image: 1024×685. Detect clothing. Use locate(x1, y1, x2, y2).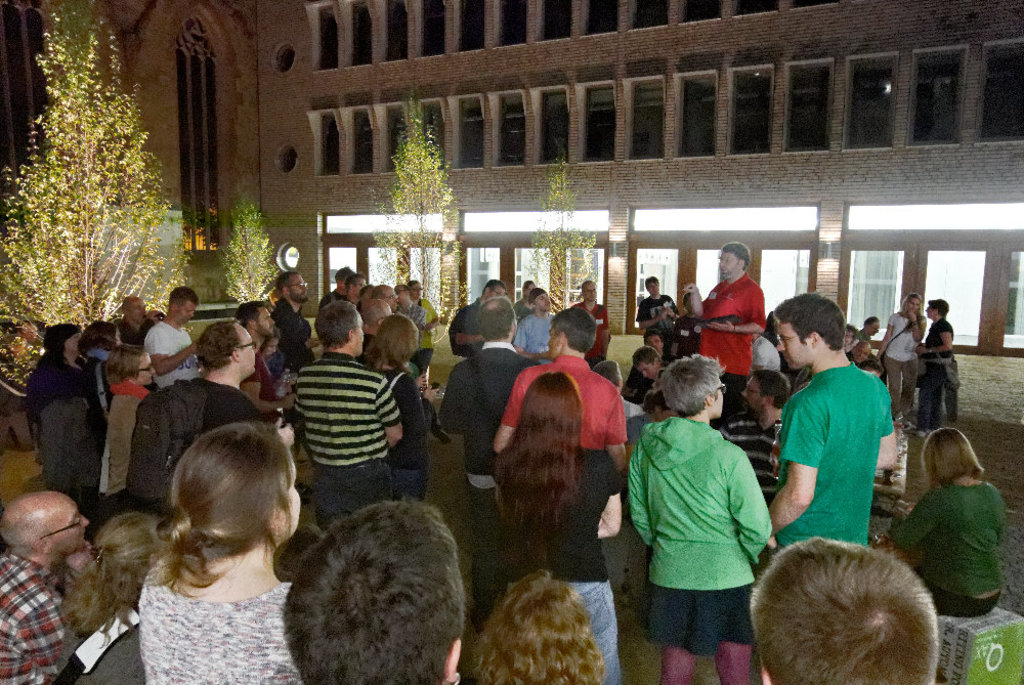
locate(889, 307, 926, 408).
